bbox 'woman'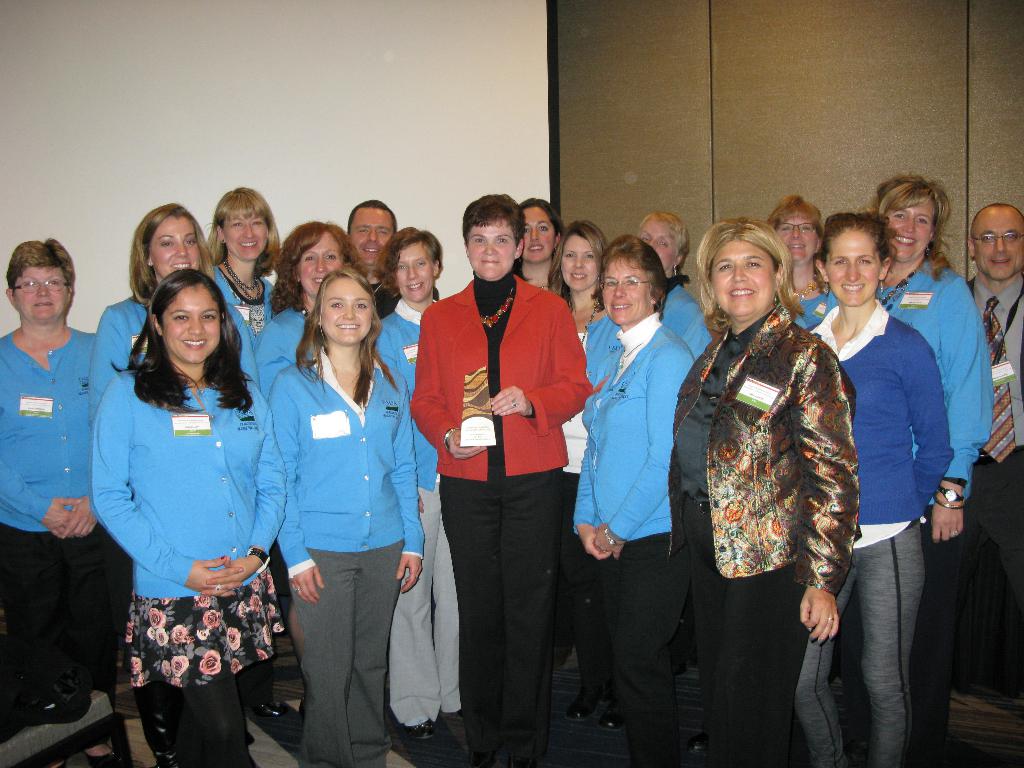
detection(207, 185, 279, 381)
